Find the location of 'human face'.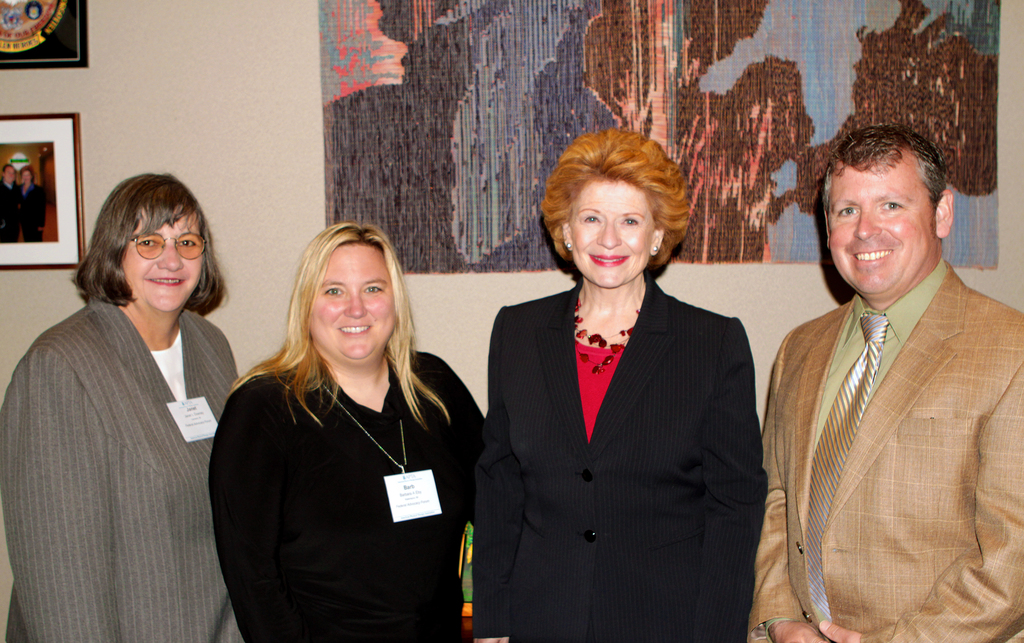
Location: Rect(309, 239, 395, 361).
